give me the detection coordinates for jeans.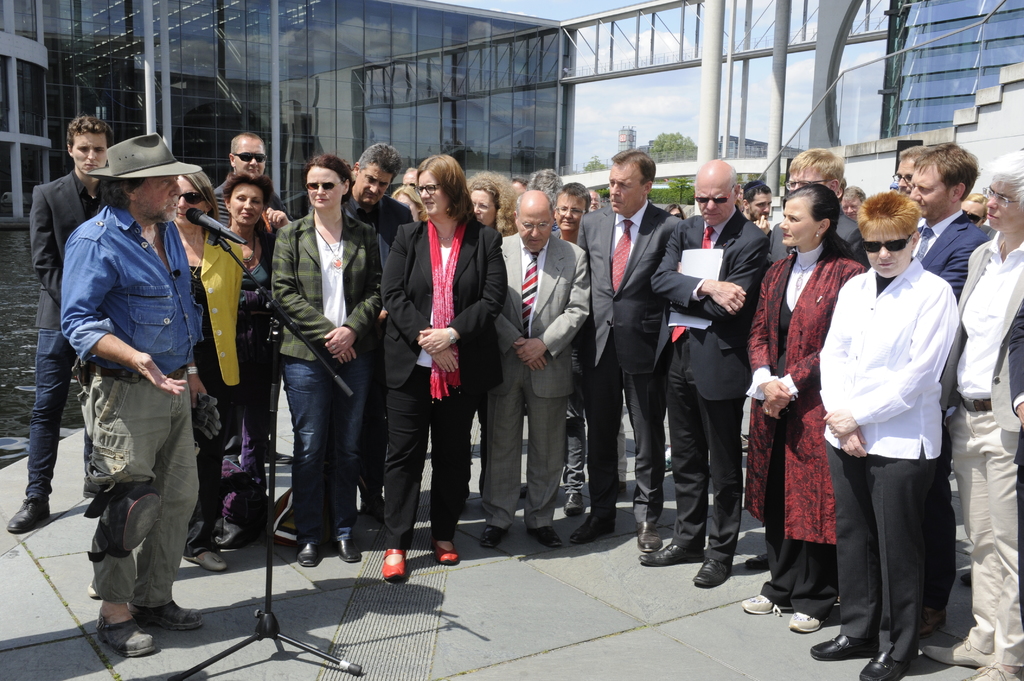
bbox=[26, 332, 73, 503].
